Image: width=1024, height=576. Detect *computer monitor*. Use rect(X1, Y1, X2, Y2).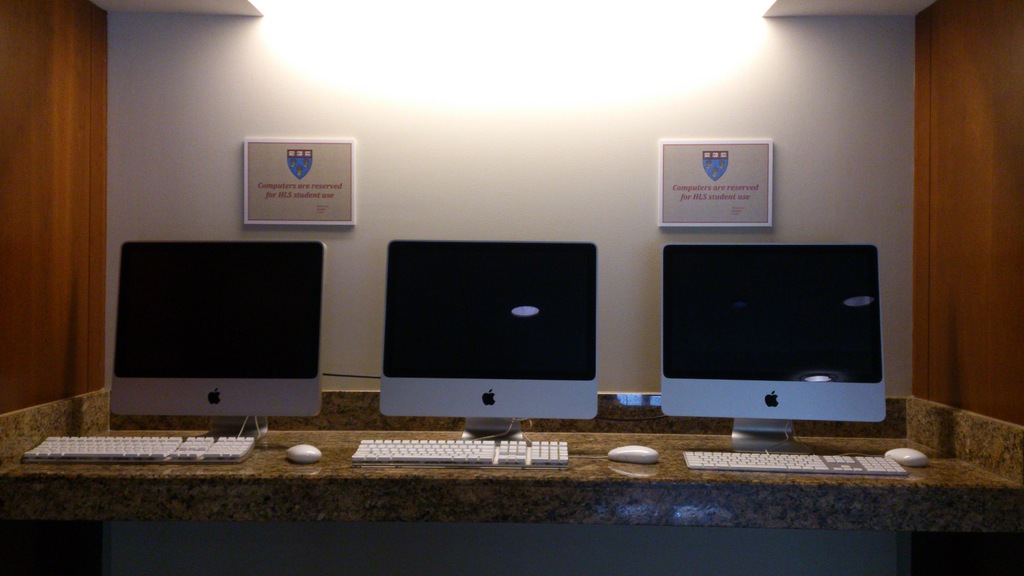
rect(653, 246, 915, 477).
